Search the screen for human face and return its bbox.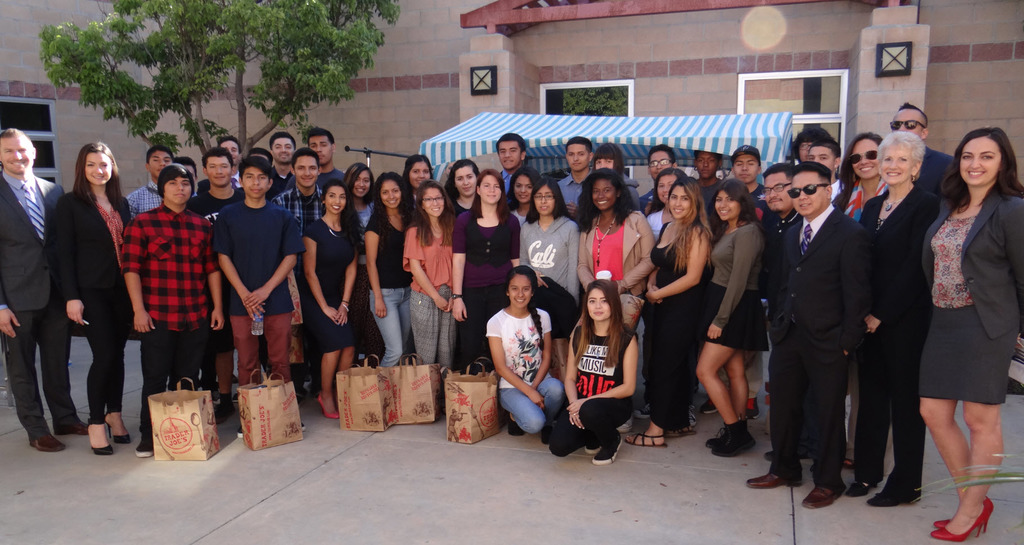
Found: select_region(377, 183, 401, 210).
